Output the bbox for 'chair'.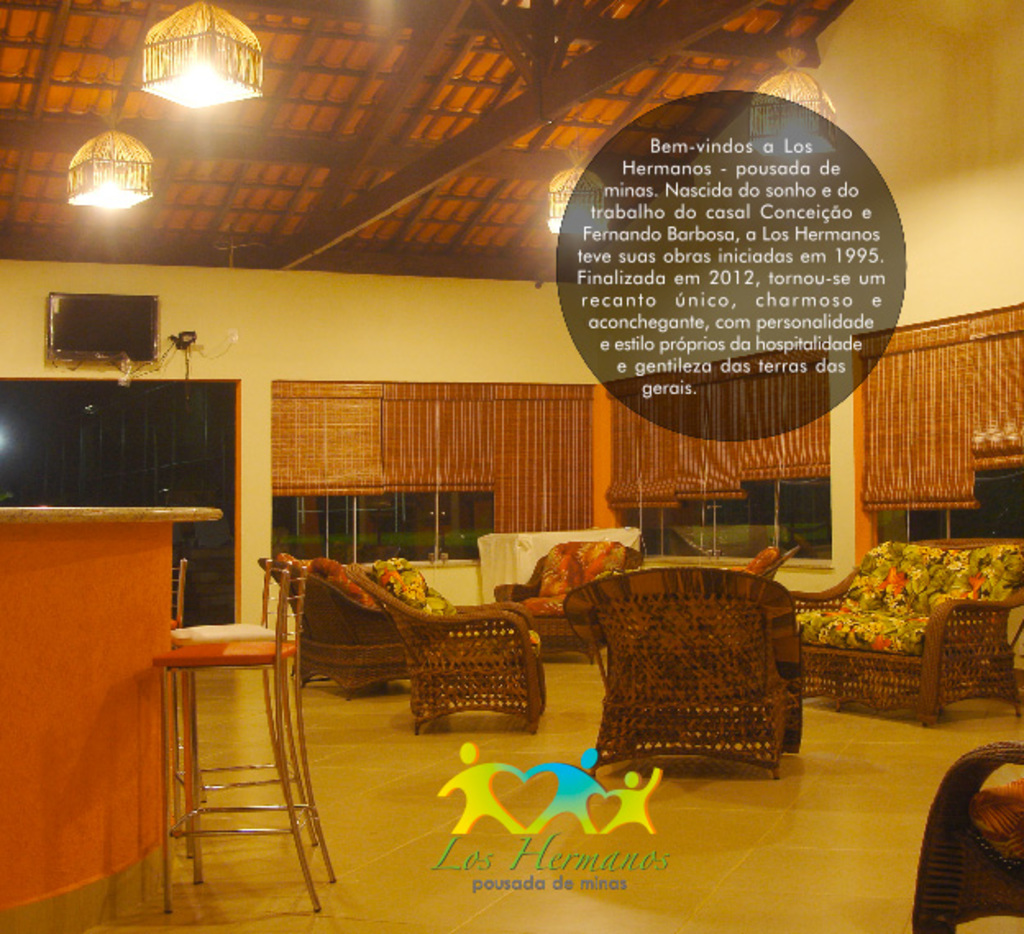
[779, 538, 1022, 730].
